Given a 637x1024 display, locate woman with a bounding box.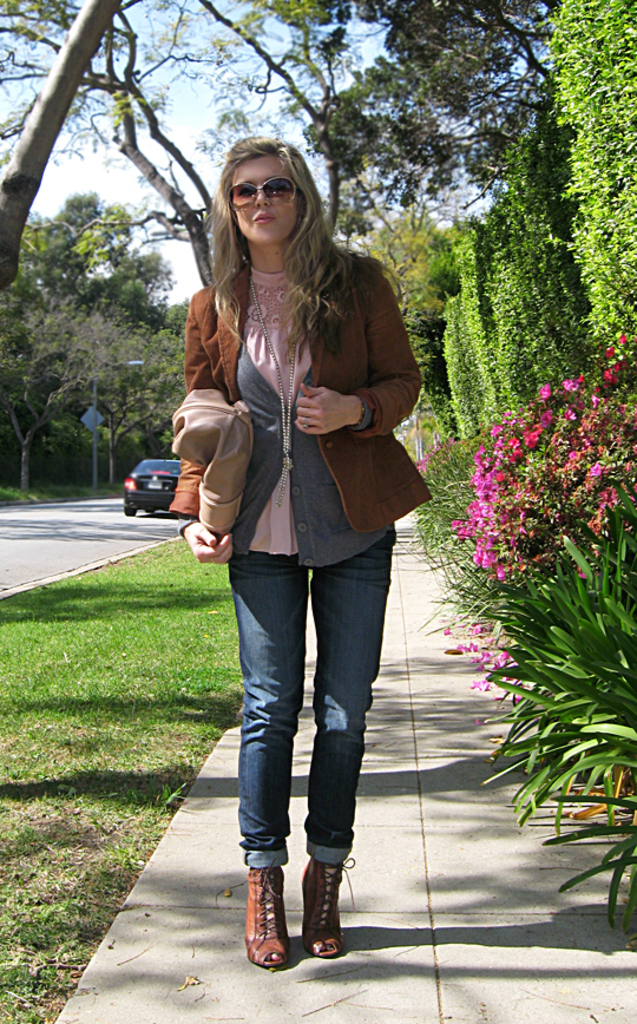
Located: x1=158 y1=163 x2=432 y2=930.
